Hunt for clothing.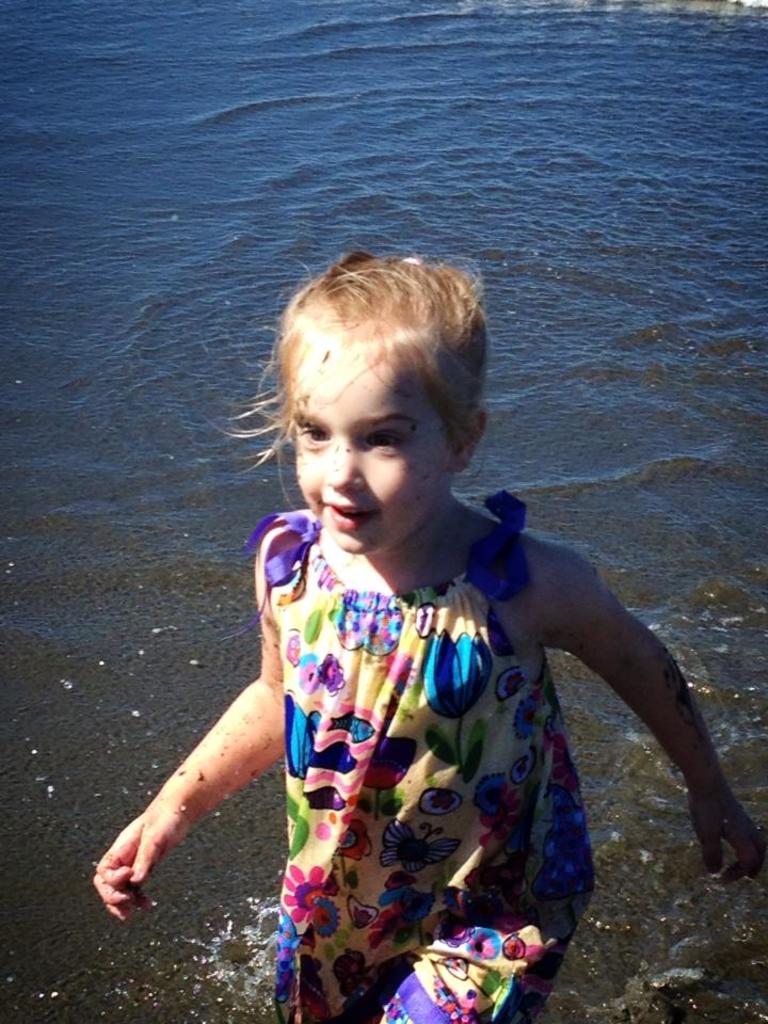
Hunted down at <box>218,494,650,967</box>.
